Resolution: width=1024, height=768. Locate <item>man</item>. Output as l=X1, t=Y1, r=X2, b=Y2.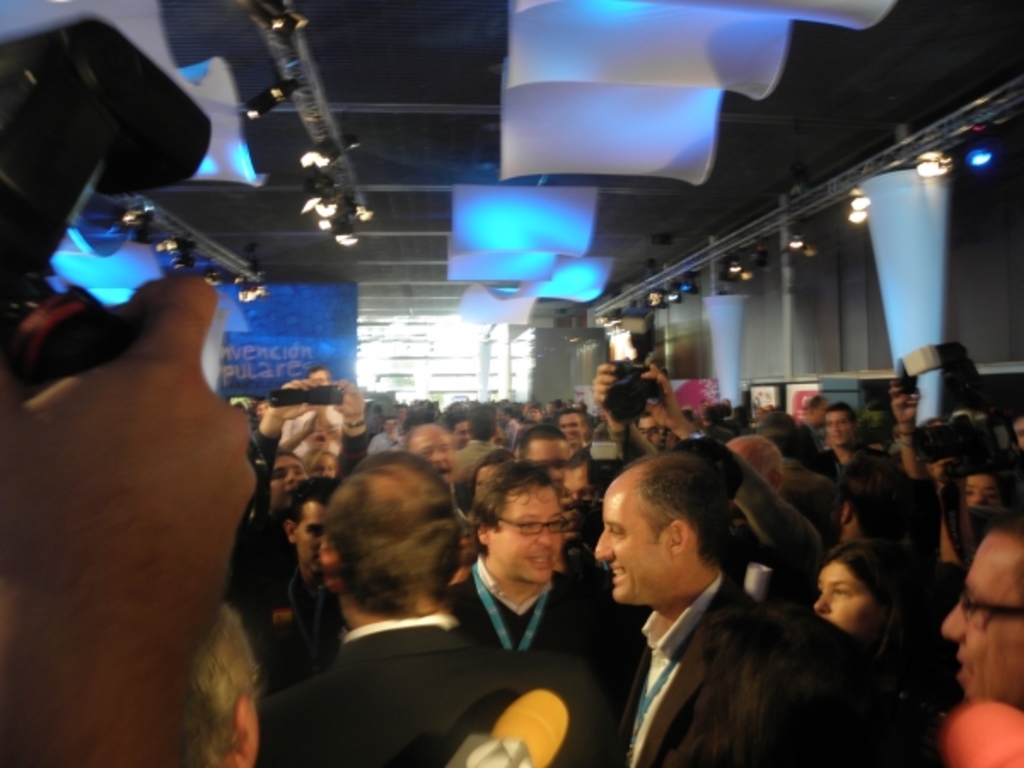
l=454, t=411, r=515, b=486.
